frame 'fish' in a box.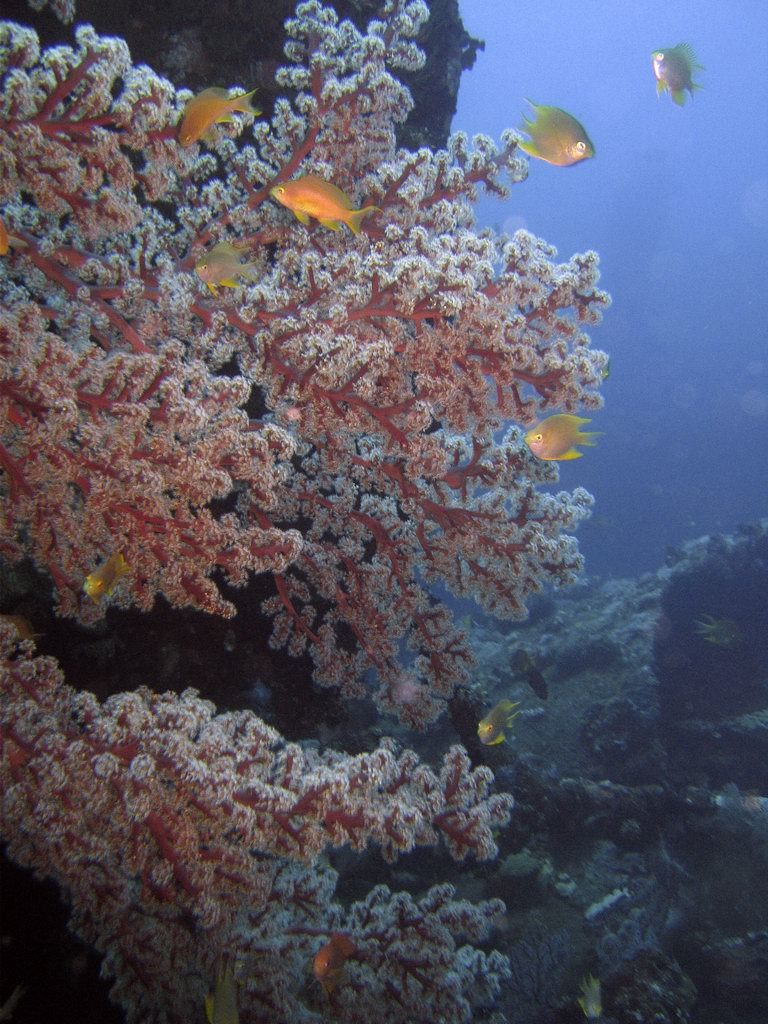
502:89:593:167.
